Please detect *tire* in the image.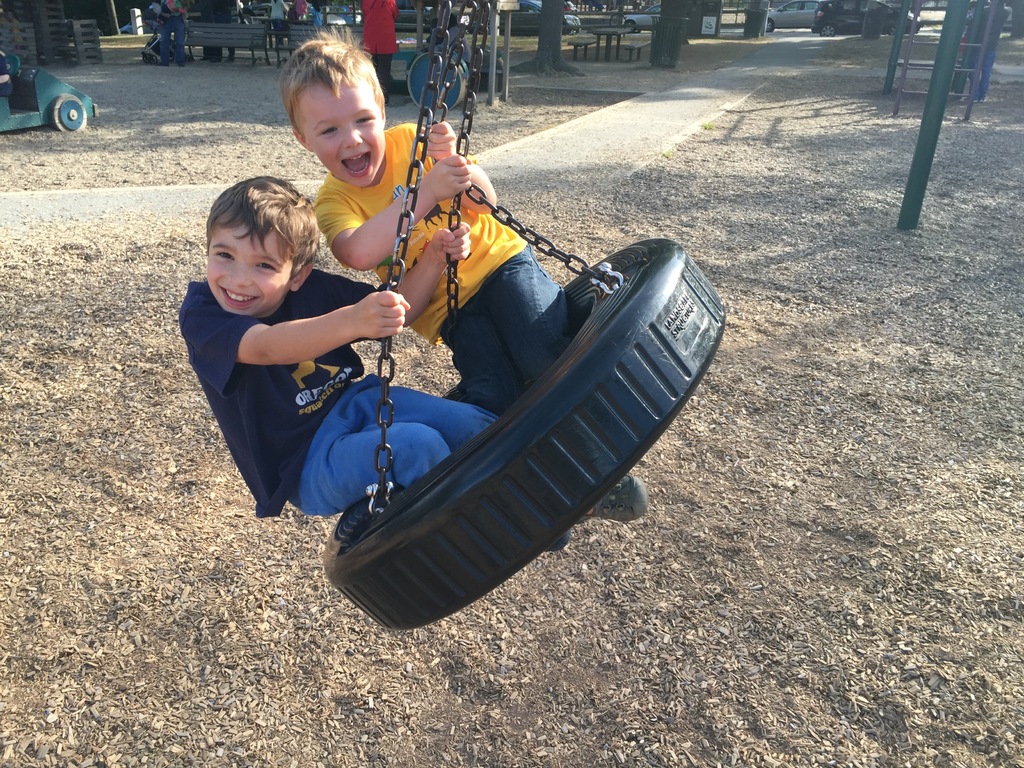
box(621, 20, 633, 34).
